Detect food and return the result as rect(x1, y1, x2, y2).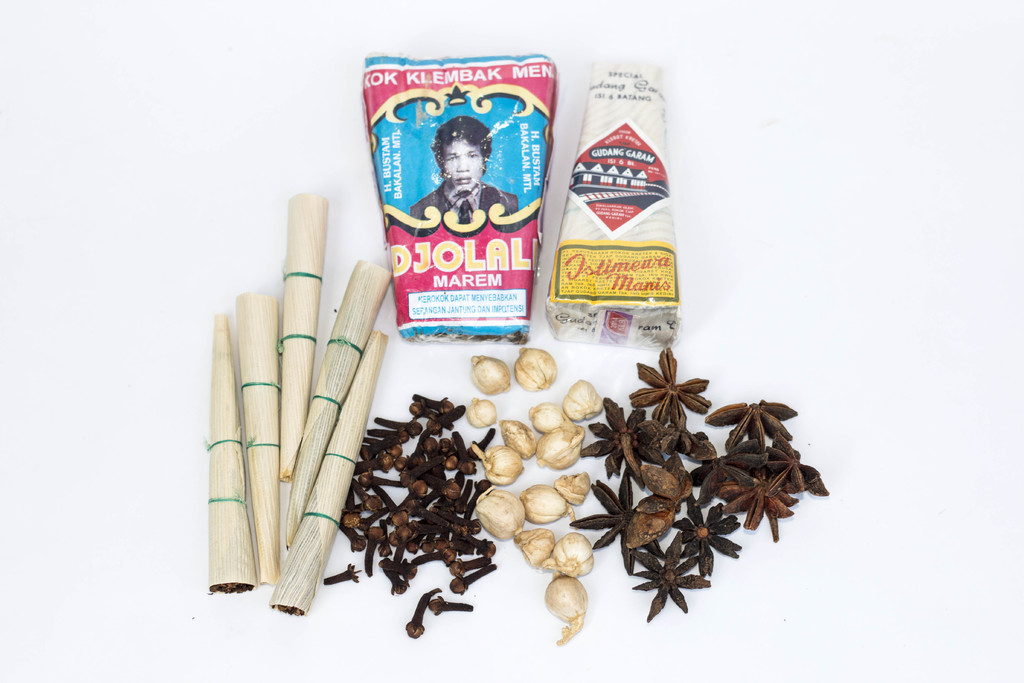
rect(472, 444, 525, 486).
